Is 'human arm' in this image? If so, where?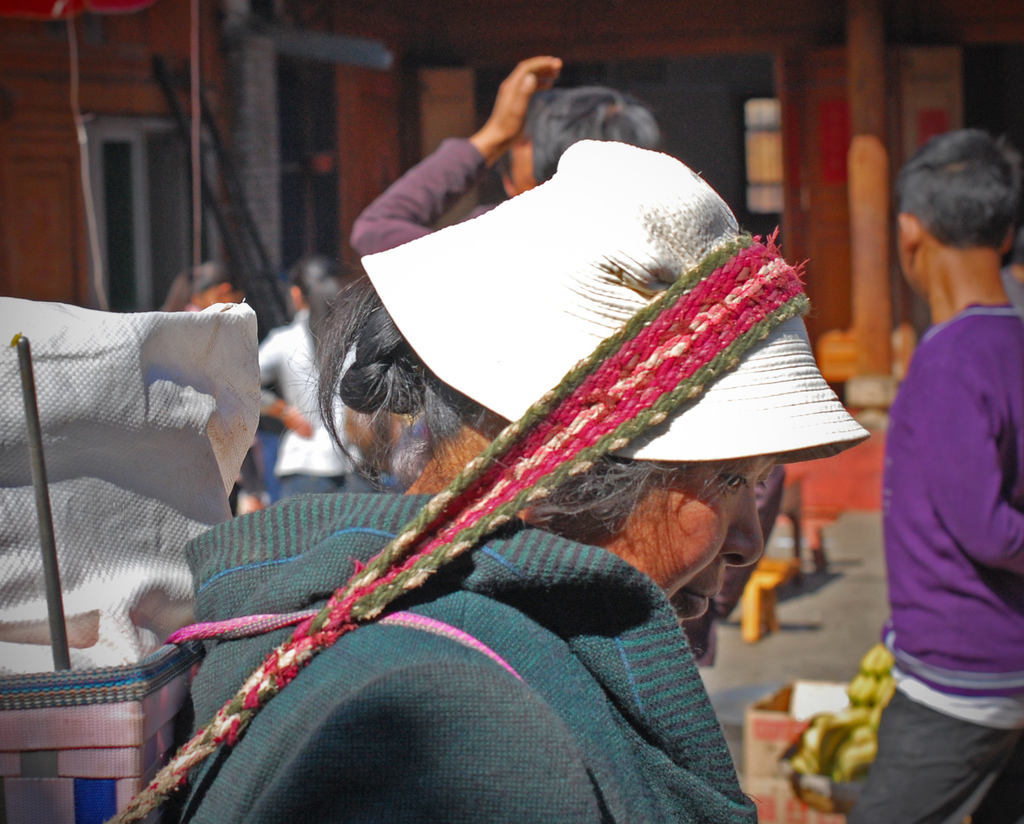
Yes, at [left=242, top=648, right=669, bottom=823].
